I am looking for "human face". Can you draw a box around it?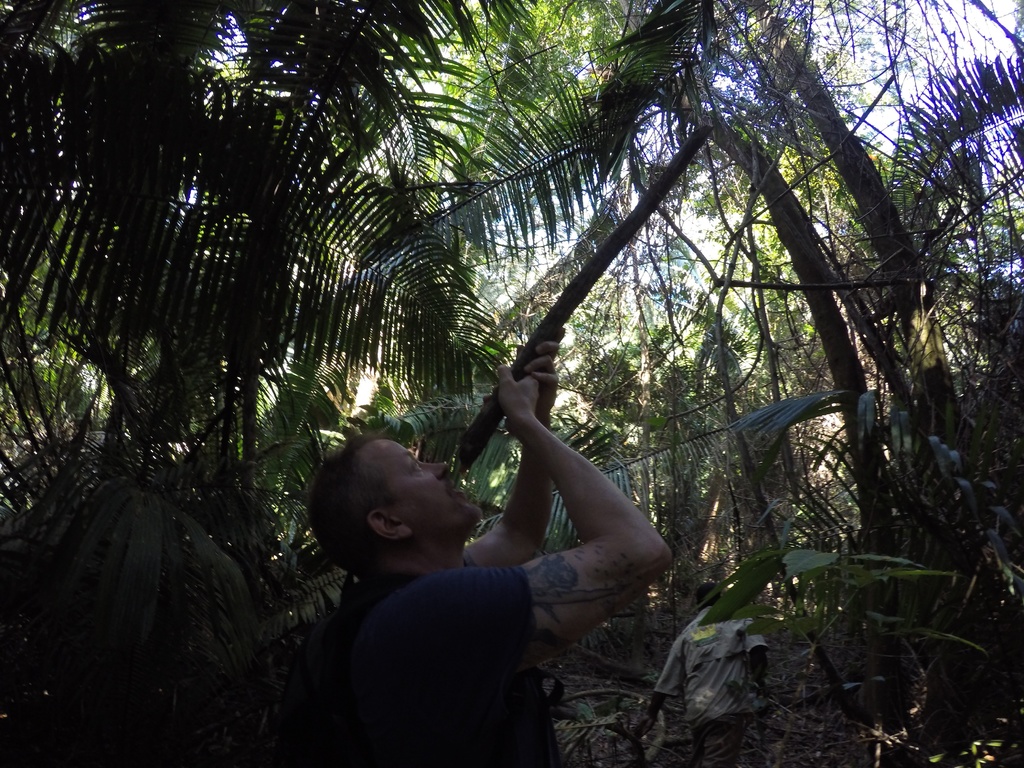
Sure, the bounding box is left=352, top=438, right=479, bottom=540.
